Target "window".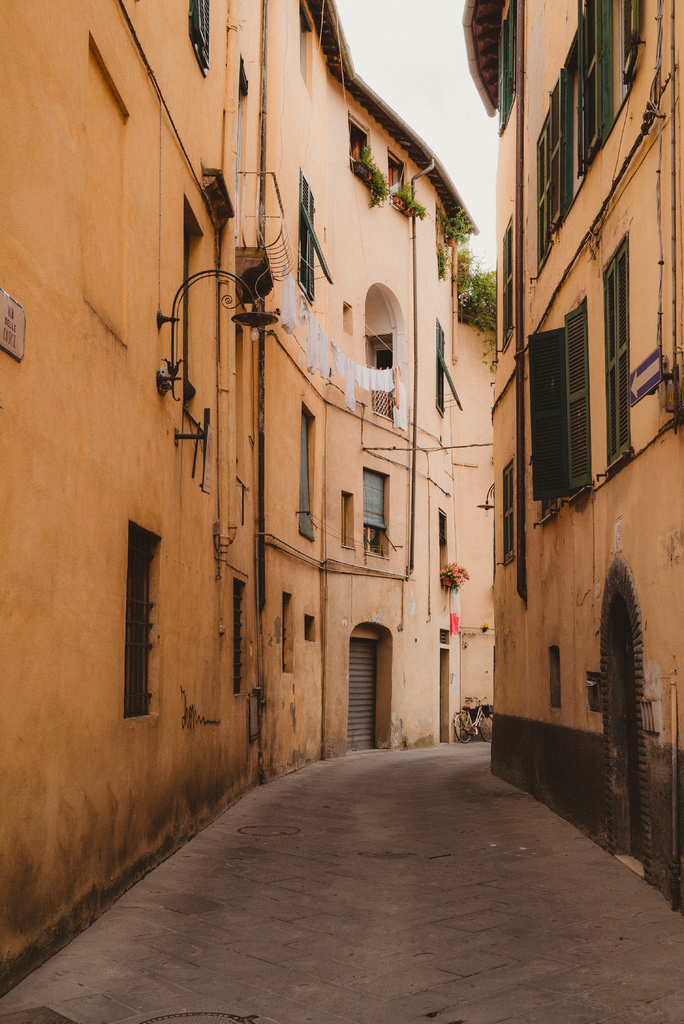
Target region: <box>388,149,421,220</box>.
